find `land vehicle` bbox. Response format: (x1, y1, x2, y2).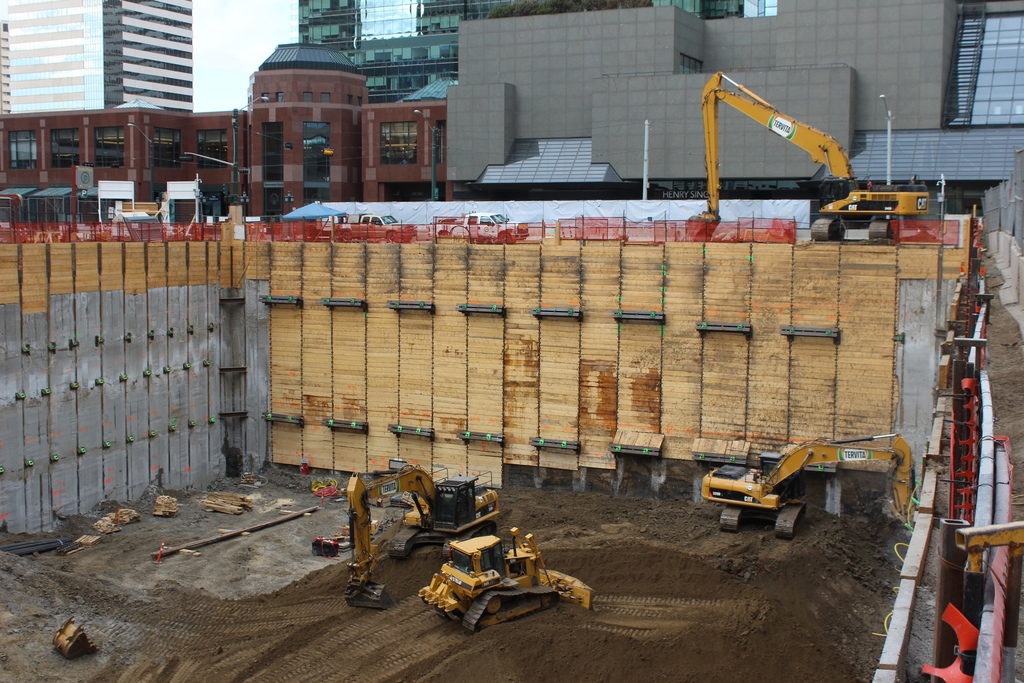
(430, 210, 525, 242).
